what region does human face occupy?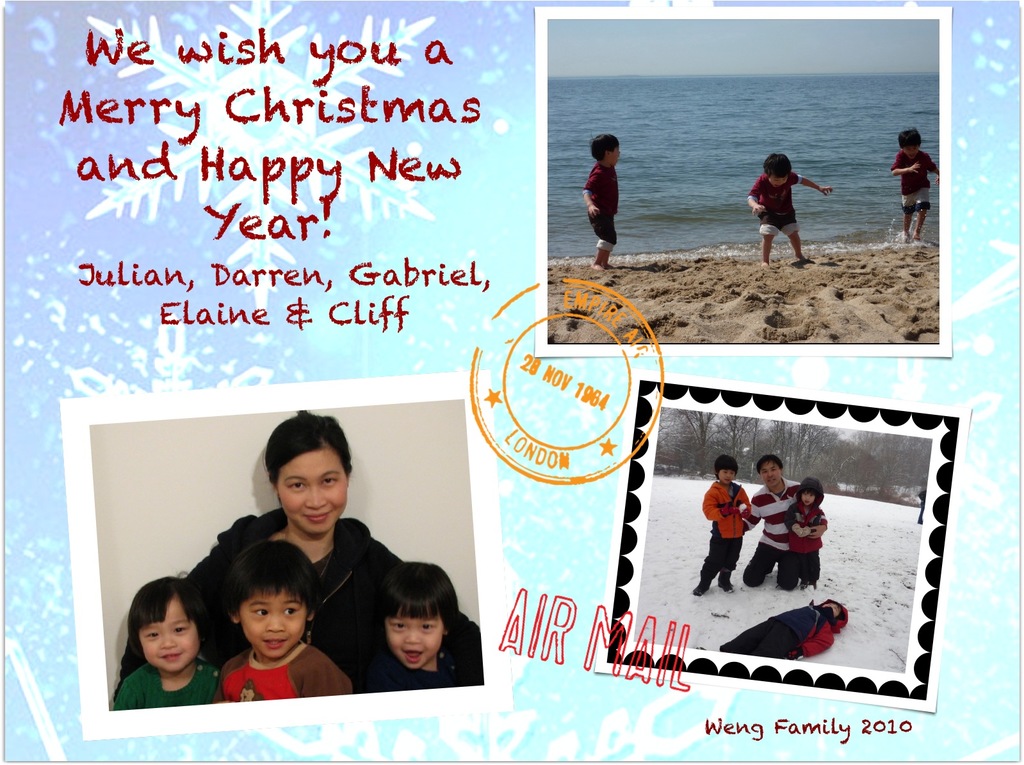
(605, 148, 622, 165).
